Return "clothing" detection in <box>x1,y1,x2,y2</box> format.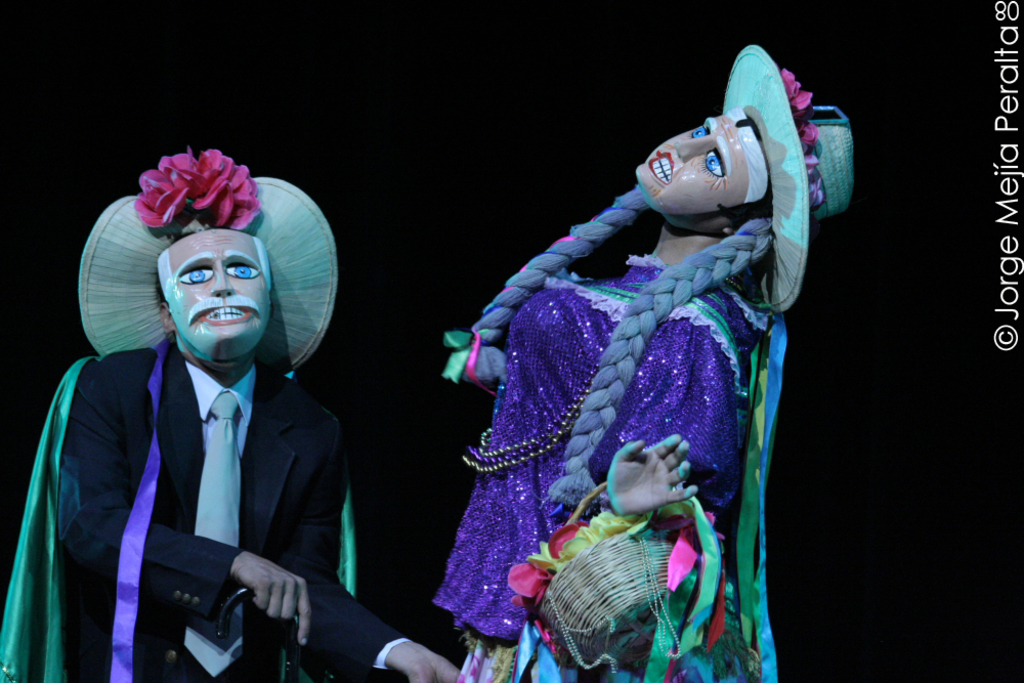
<box>0,146,424,682</box>.
